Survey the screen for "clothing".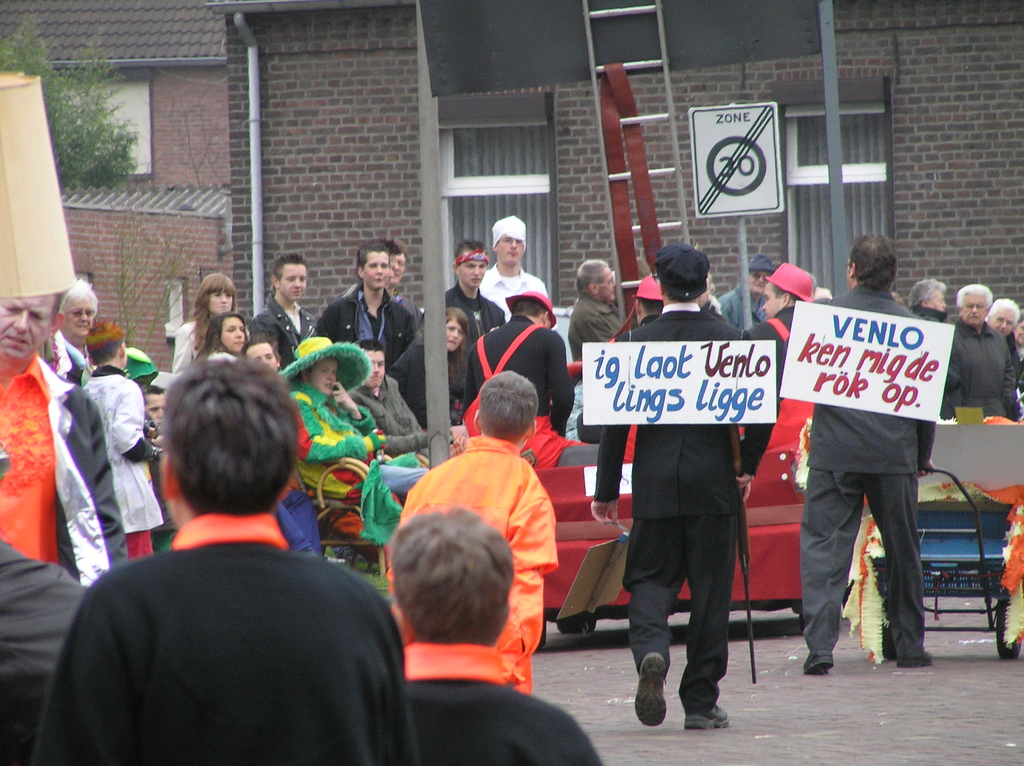
Survey found: bbox=(0, 531, 99, 764).
